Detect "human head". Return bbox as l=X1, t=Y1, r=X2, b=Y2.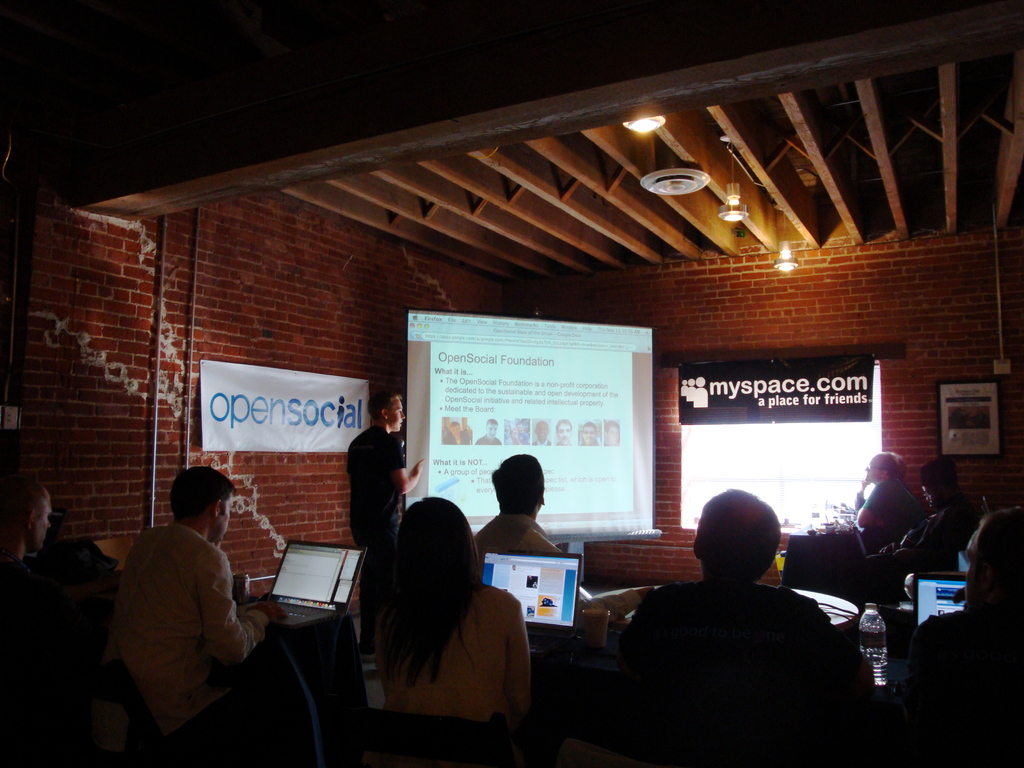
l=170, t=462, r=237, b=545.
